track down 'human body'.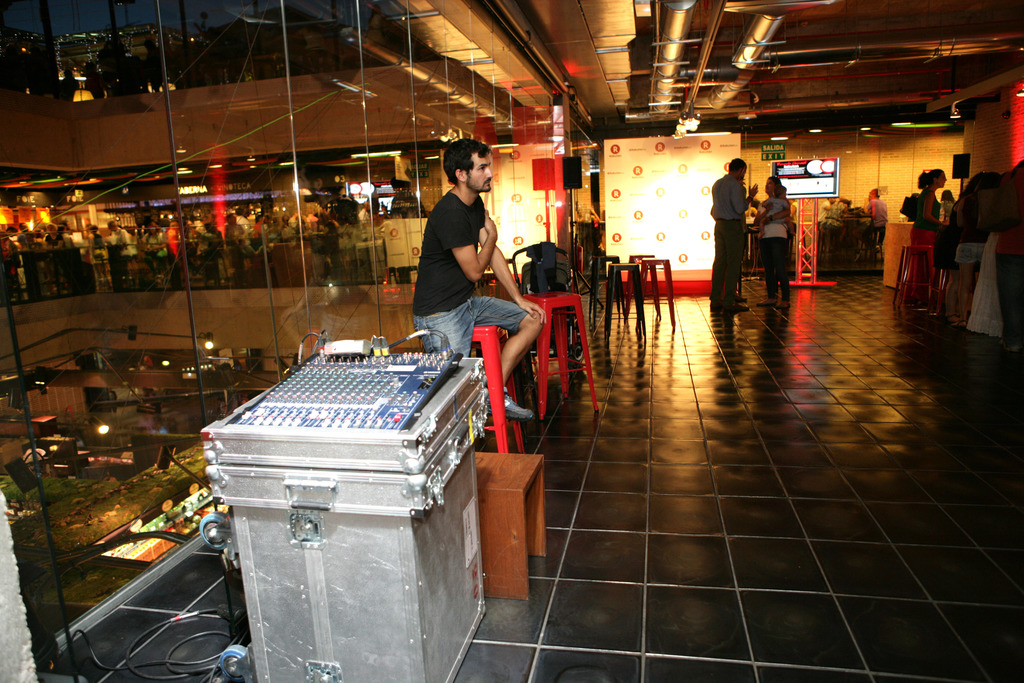
Tracked to <bbox>940, 200, 952, 226</bbox>.
